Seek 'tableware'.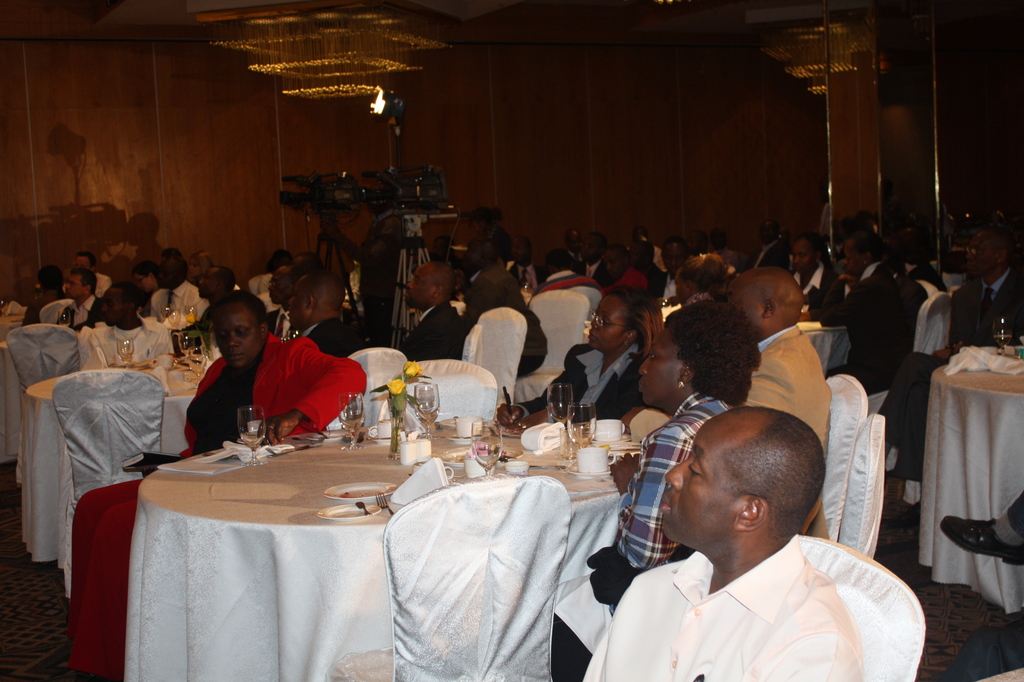
{"left": 191, "top": 347, "right": 204, "bottom": 380}.
